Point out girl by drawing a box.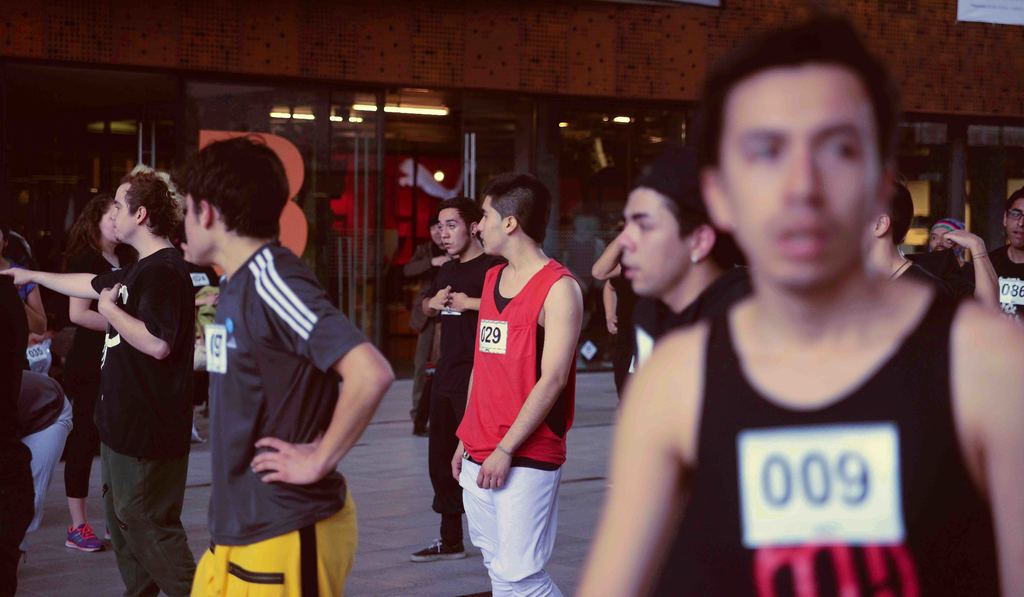
61, 195, 115, 552.
